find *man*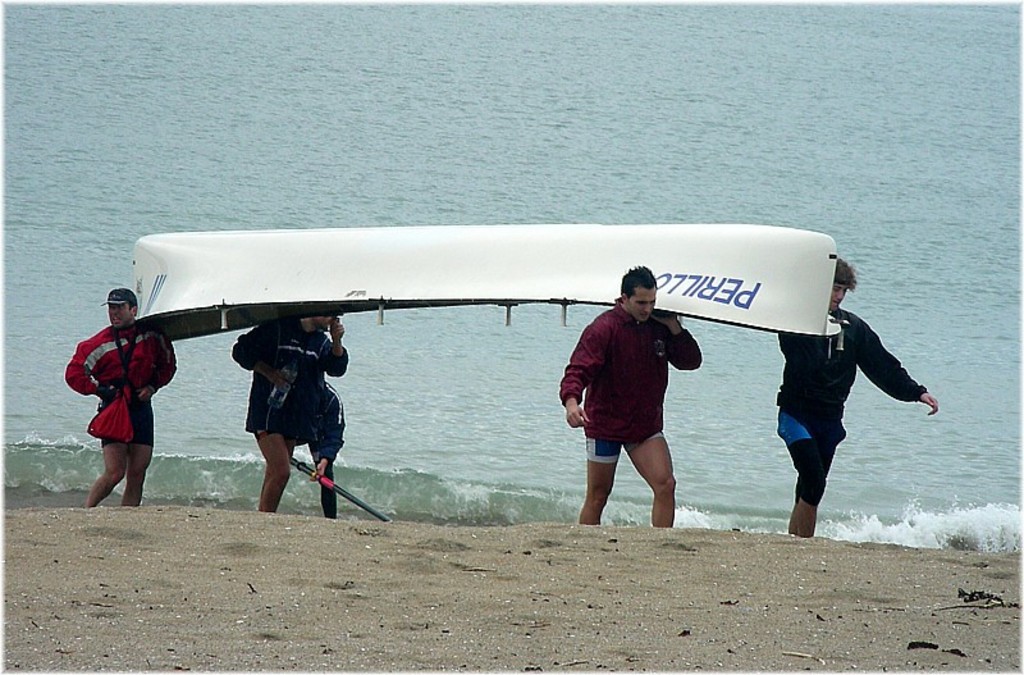
crop(559, 269, 703, 525)
